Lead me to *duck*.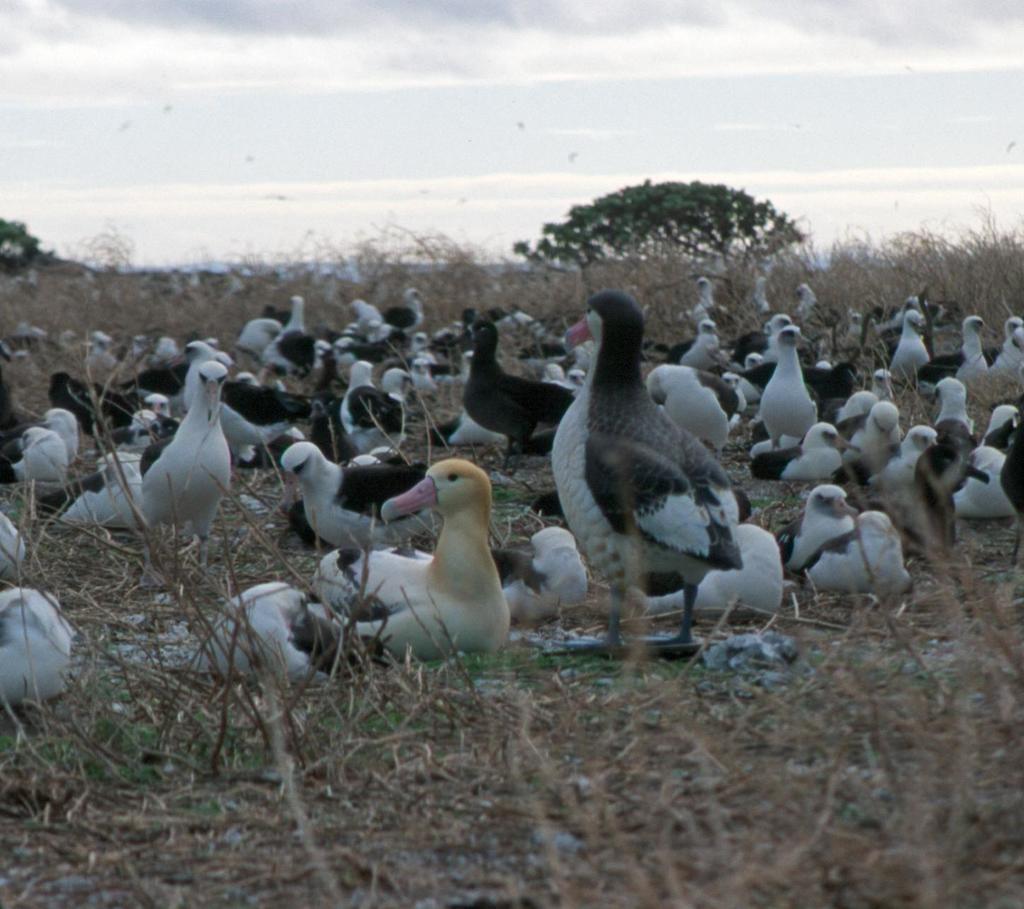
Lead to {"x1": 868, "y1": 423, "x2": 941, "y2": 503}.
